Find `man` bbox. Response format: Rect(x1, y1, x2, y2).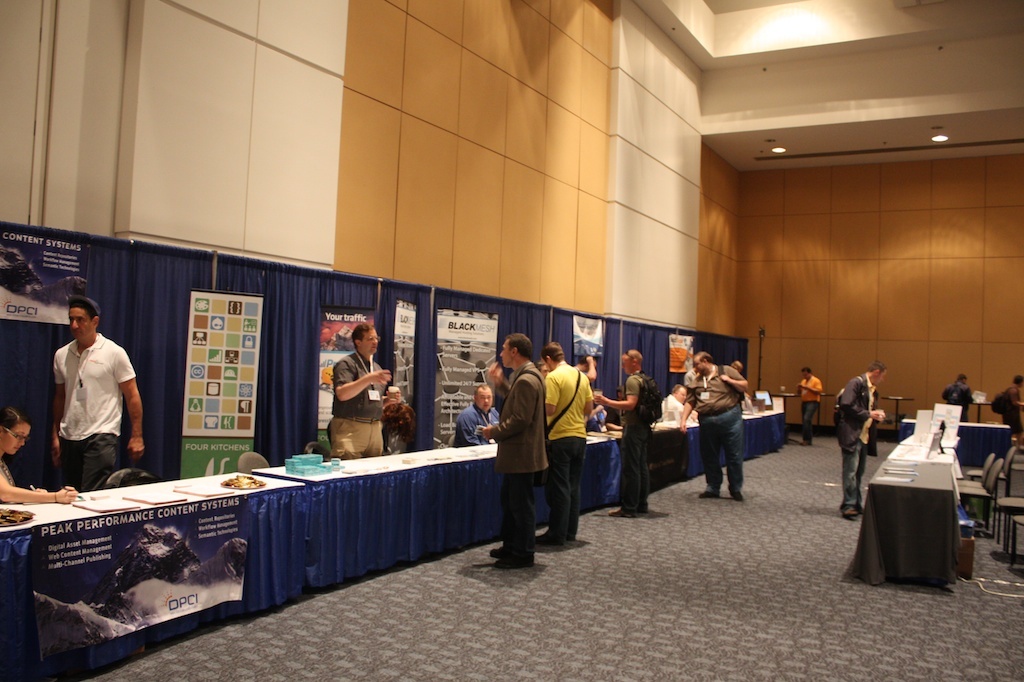
Rect(482, 331, 549, 569).
